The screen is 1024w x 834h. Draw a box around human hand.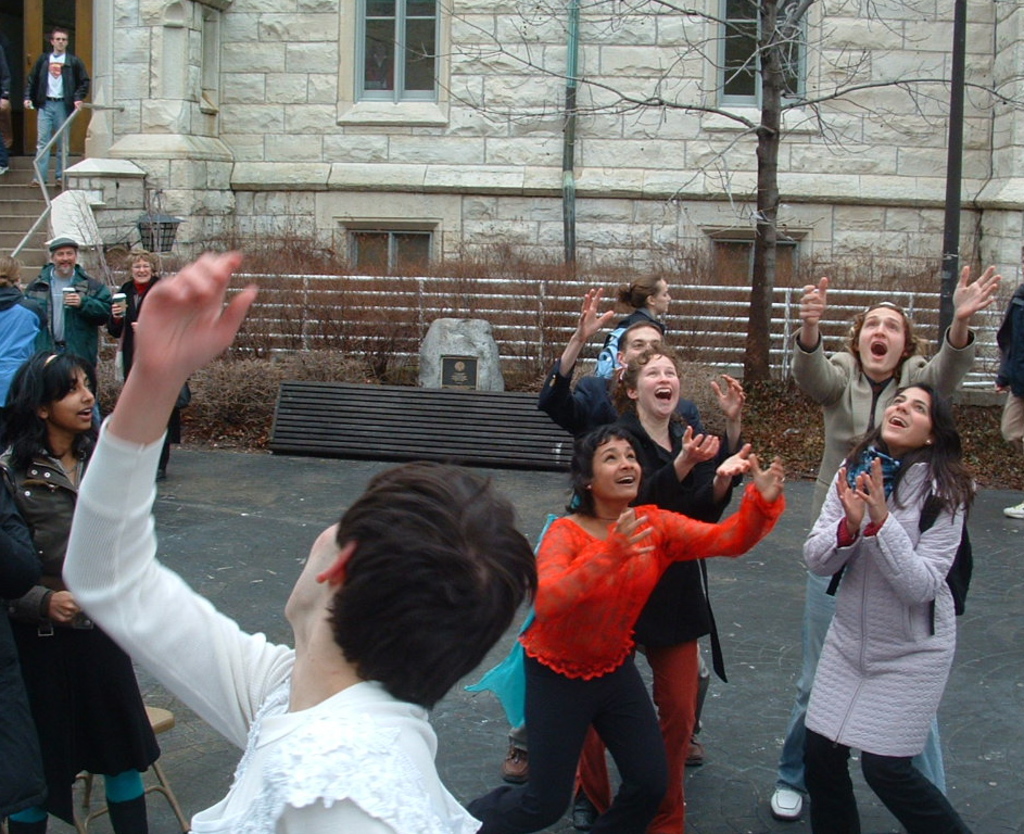
x1=574 y1=282 x2=617 y2=345.
